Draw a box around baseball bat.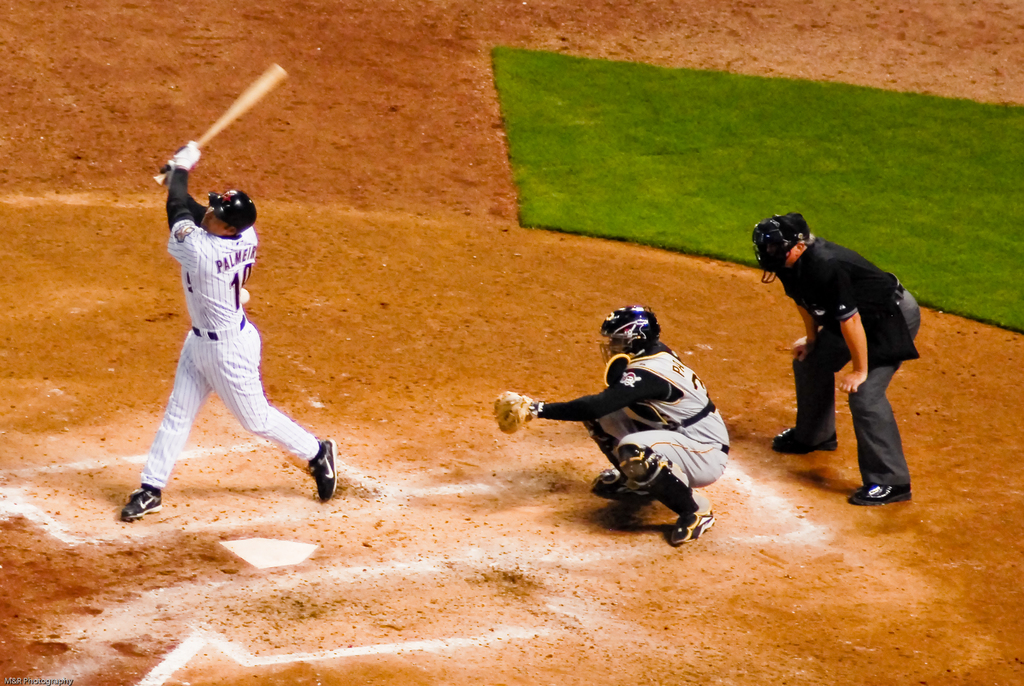
rect(151, 65, 289, 191).
